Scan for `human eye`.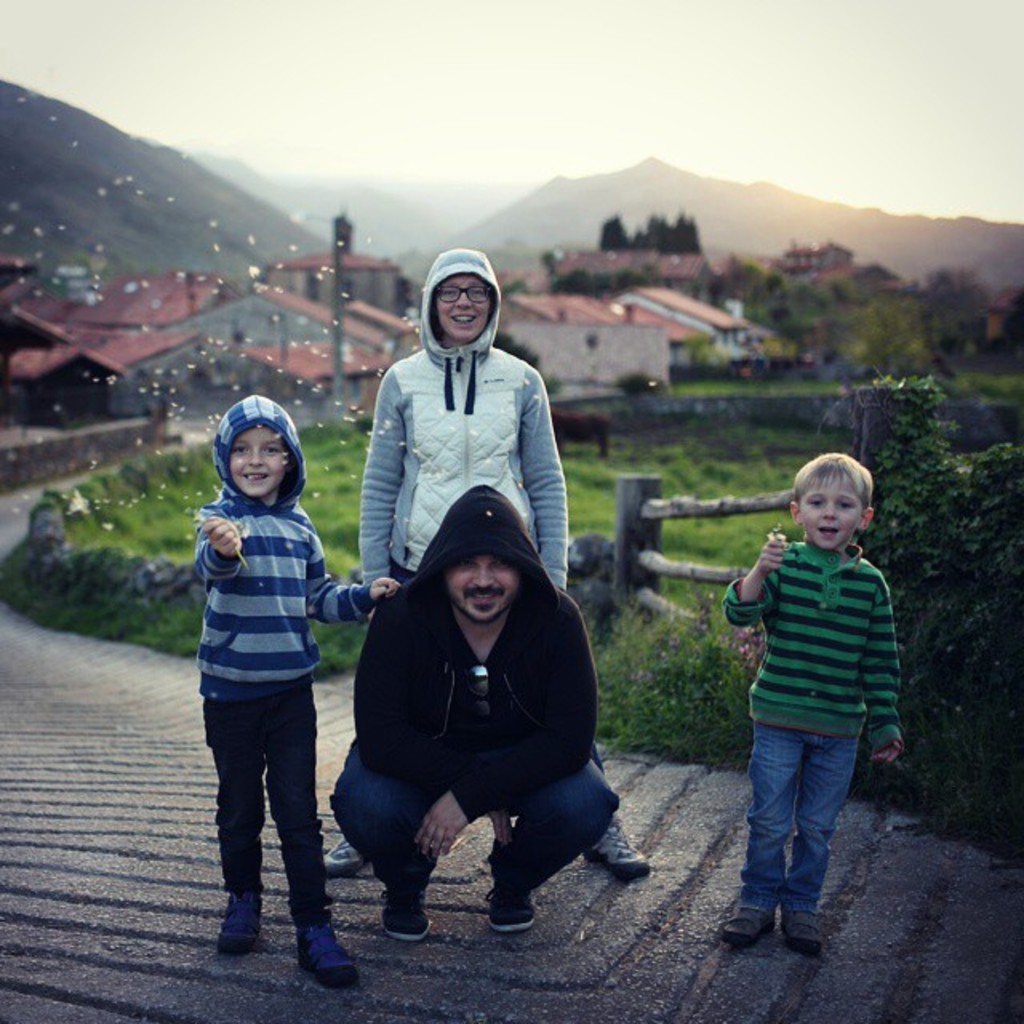
Scan result: pyautogui.locateOnScreen(491, 558, 507, 570).
